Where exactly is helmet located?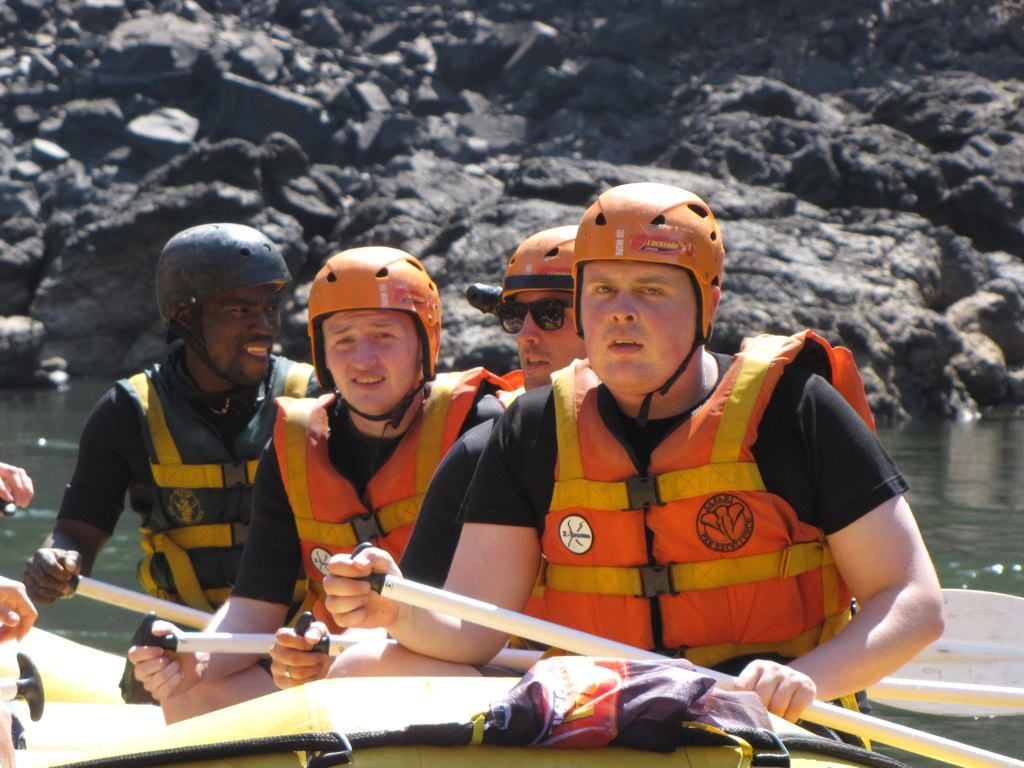
Its bounding box is <bbox>152, 221, 292, 392</bbox>.
